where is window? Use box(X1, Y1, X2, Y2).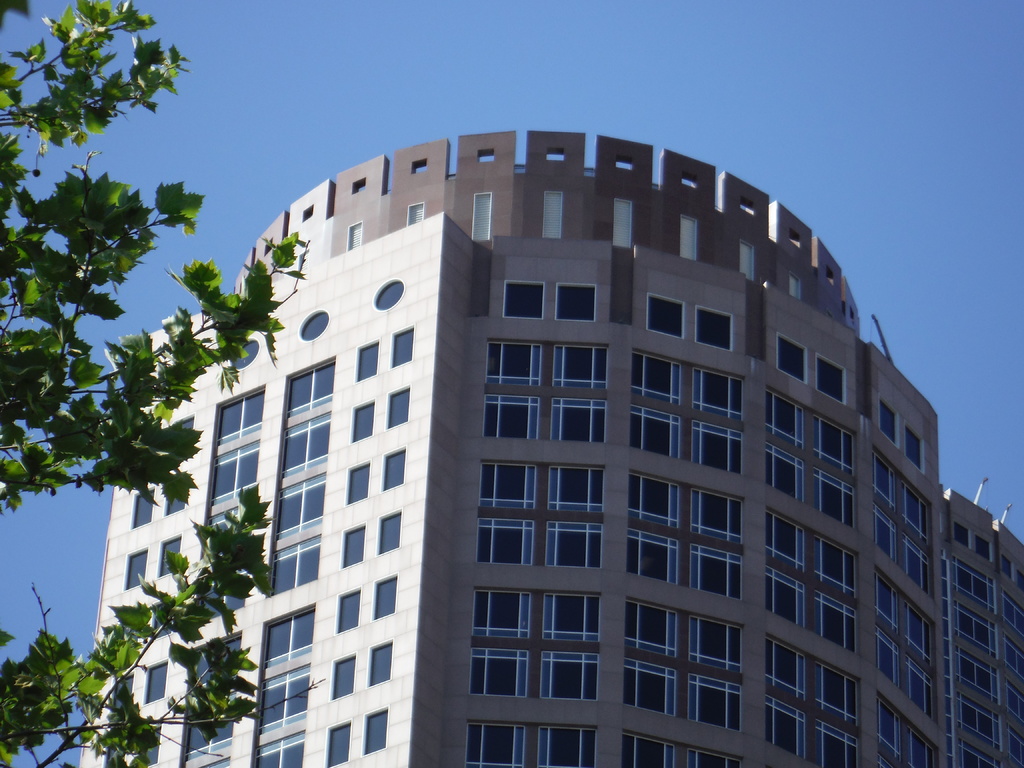
box(532, 643, 601, 705).
